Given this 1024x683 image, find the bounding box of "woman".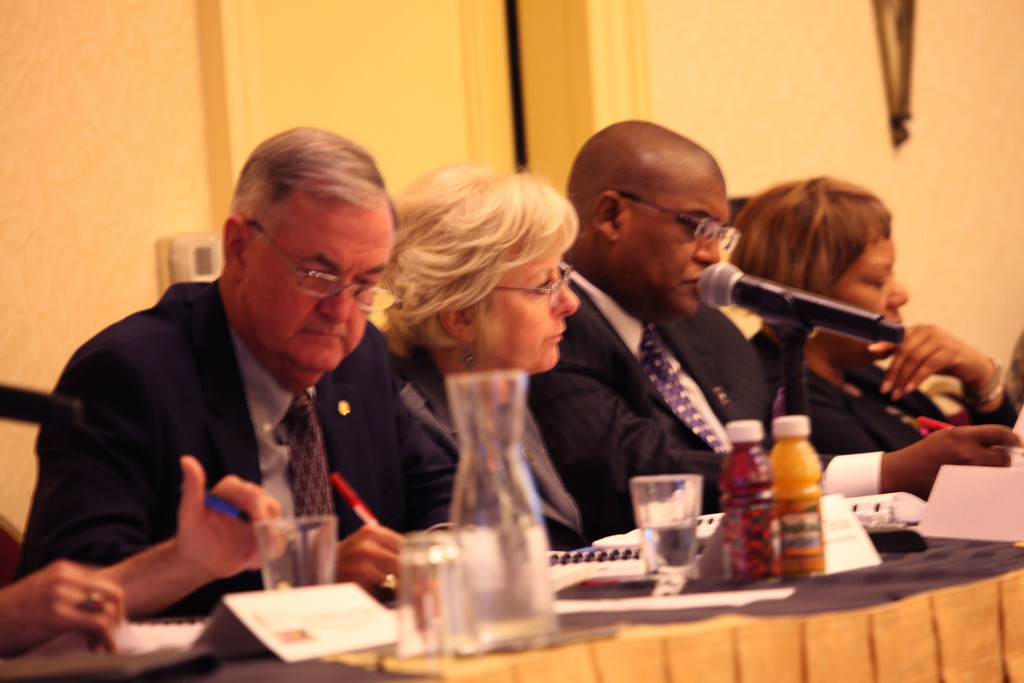
box=[721, 178, 1018, 505].
